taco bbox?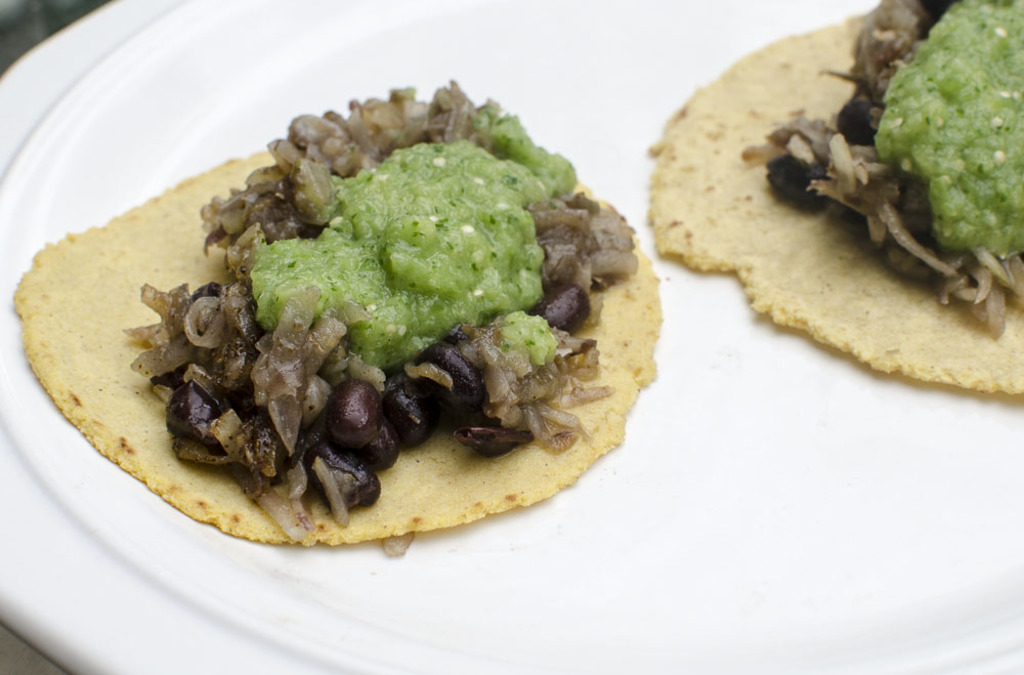
646/0/1023/397
